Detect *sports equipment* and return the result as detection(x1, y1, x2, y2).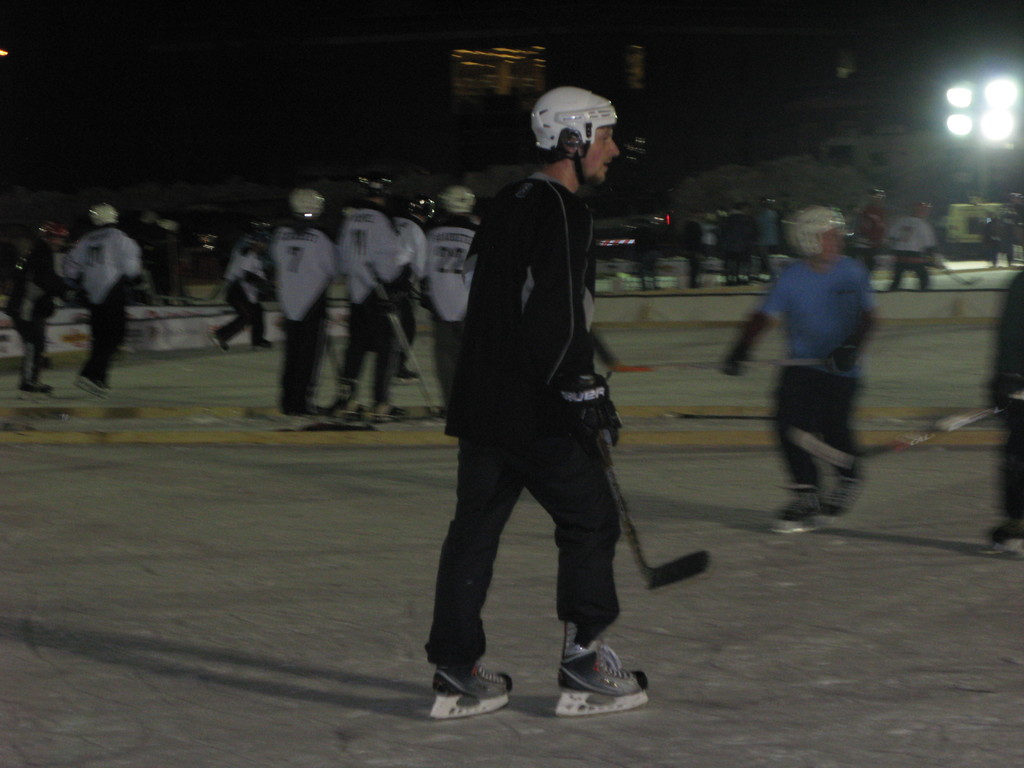
detection(827, 470, 863, 522).
